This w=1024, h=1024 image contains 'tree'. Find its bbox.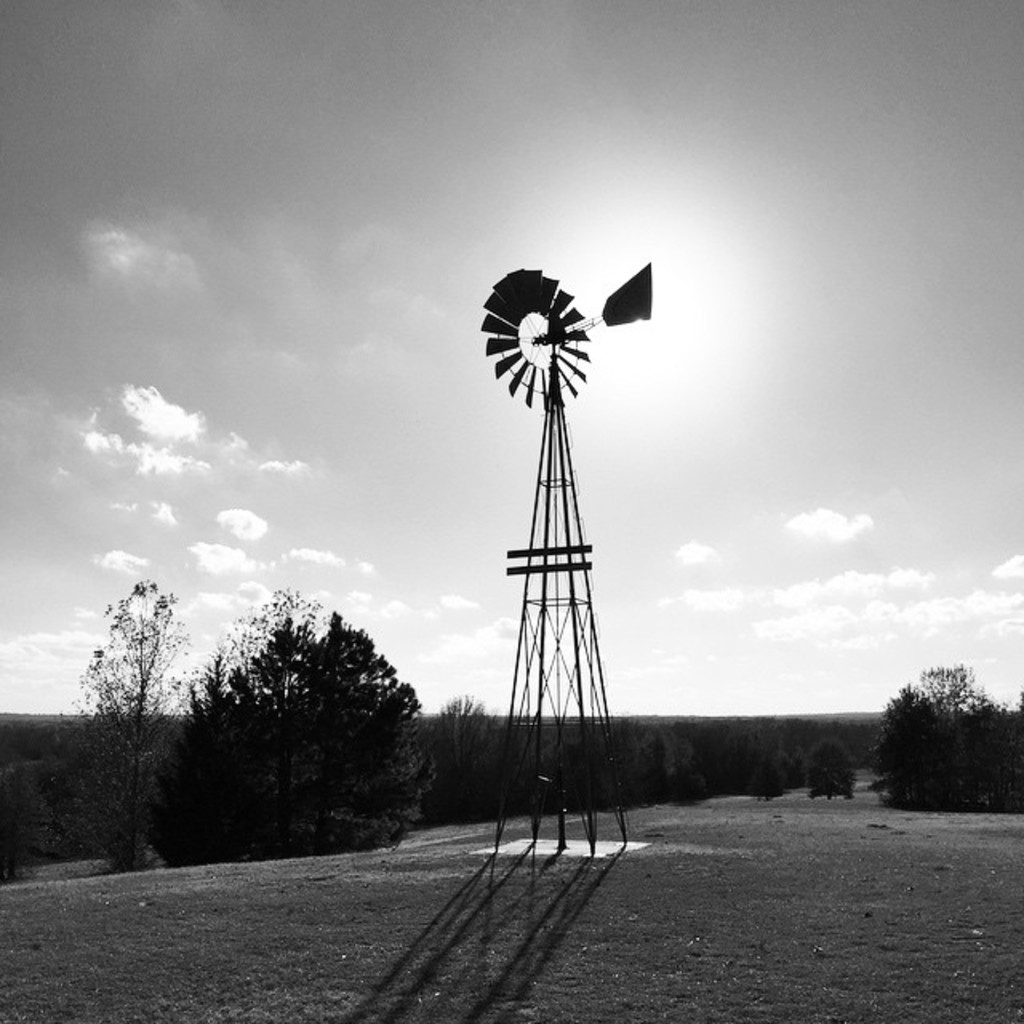
select_region(205, 592, 315, 712).
